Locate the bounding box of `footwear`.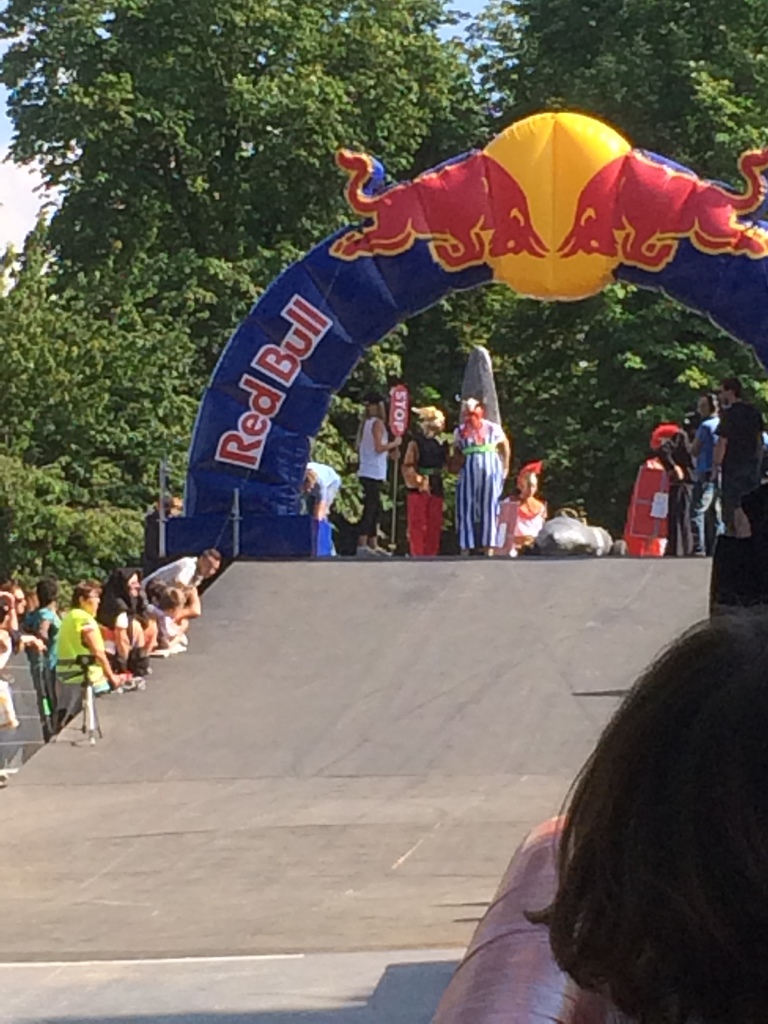
Bounding box: region(373, 545, 392, 559).
